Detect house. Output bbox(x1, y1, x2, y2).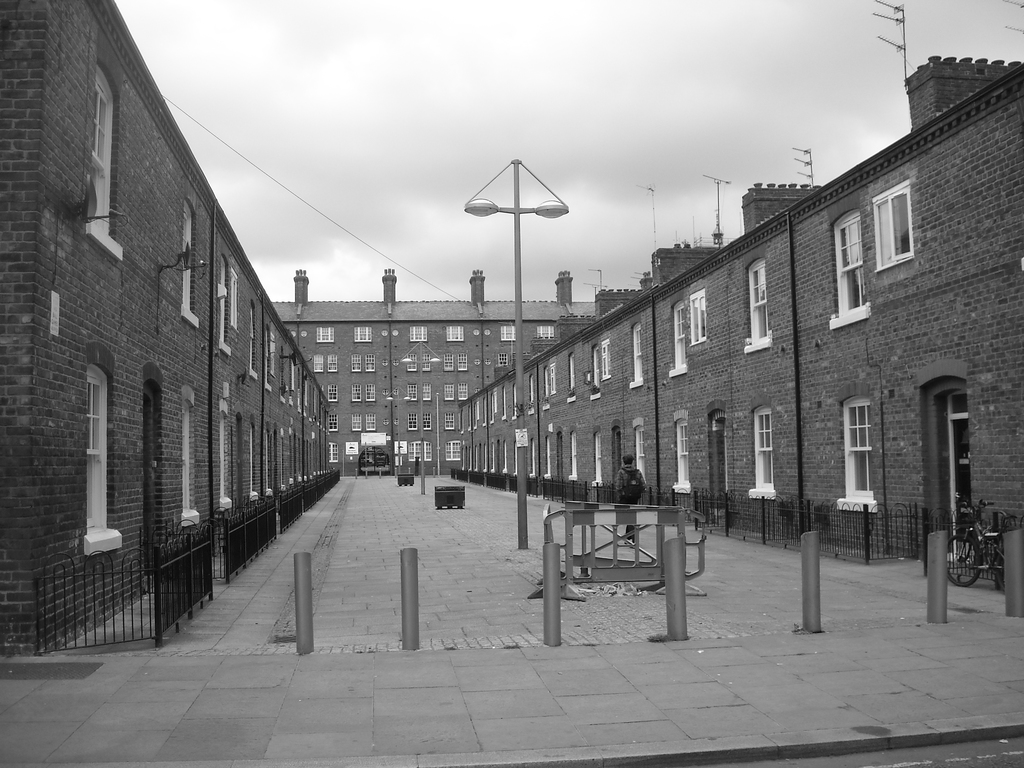
bbox(3, 0, 337, 654).
